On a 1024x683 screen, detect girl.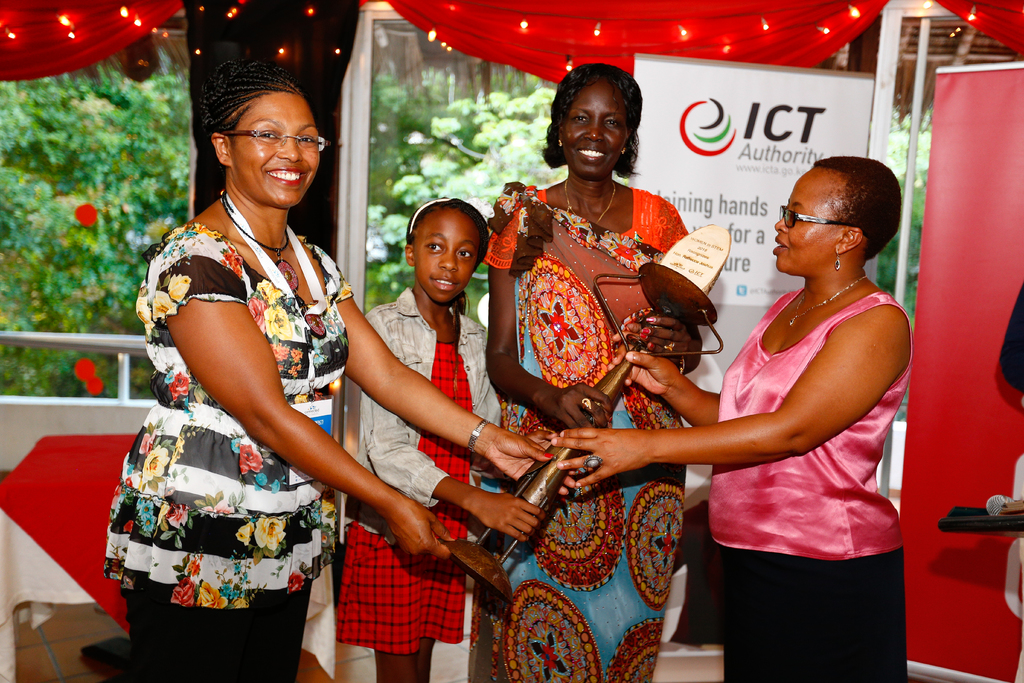
x1=340 y1=201 x2=504 y2=674.
